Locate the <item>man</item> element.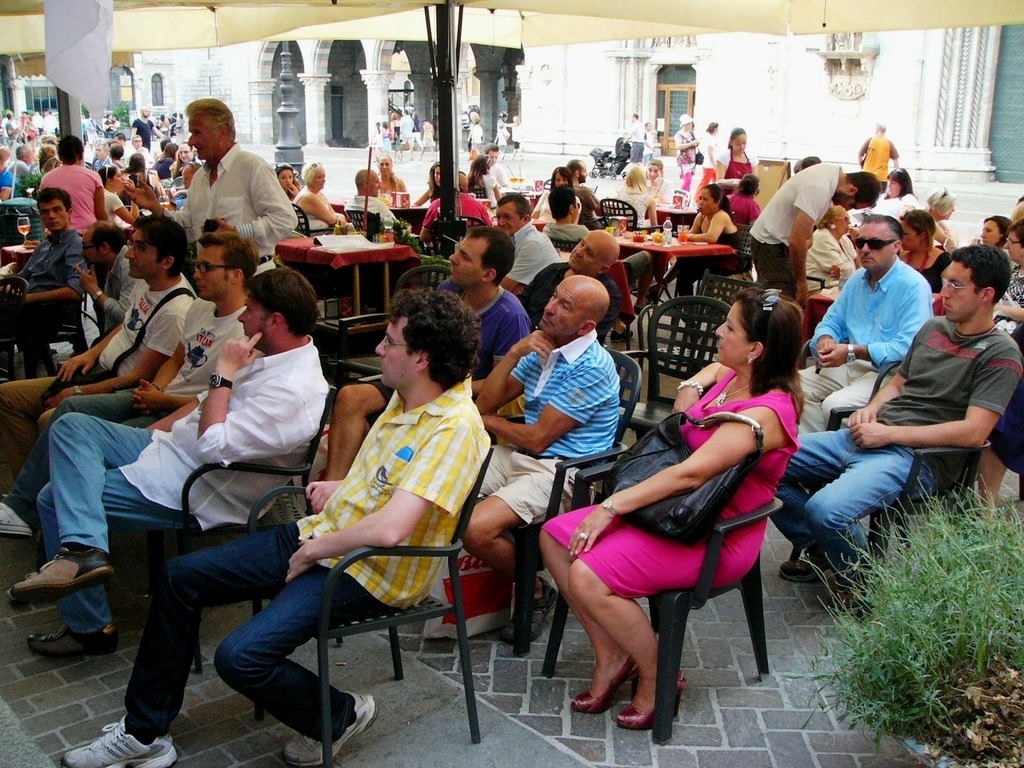
Element bbox: bbox=[625, 111, 644, 166].
